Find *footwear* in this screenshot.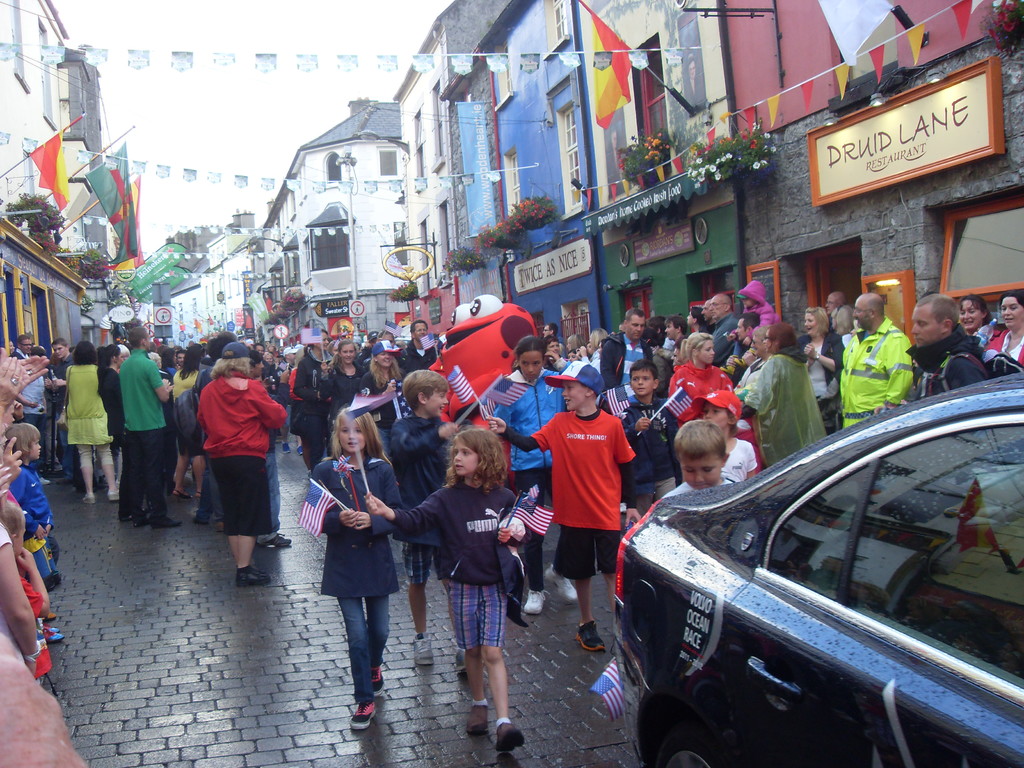
The bounding box for *footwear* is (left=266, top=534, right=296, bottom=554).
